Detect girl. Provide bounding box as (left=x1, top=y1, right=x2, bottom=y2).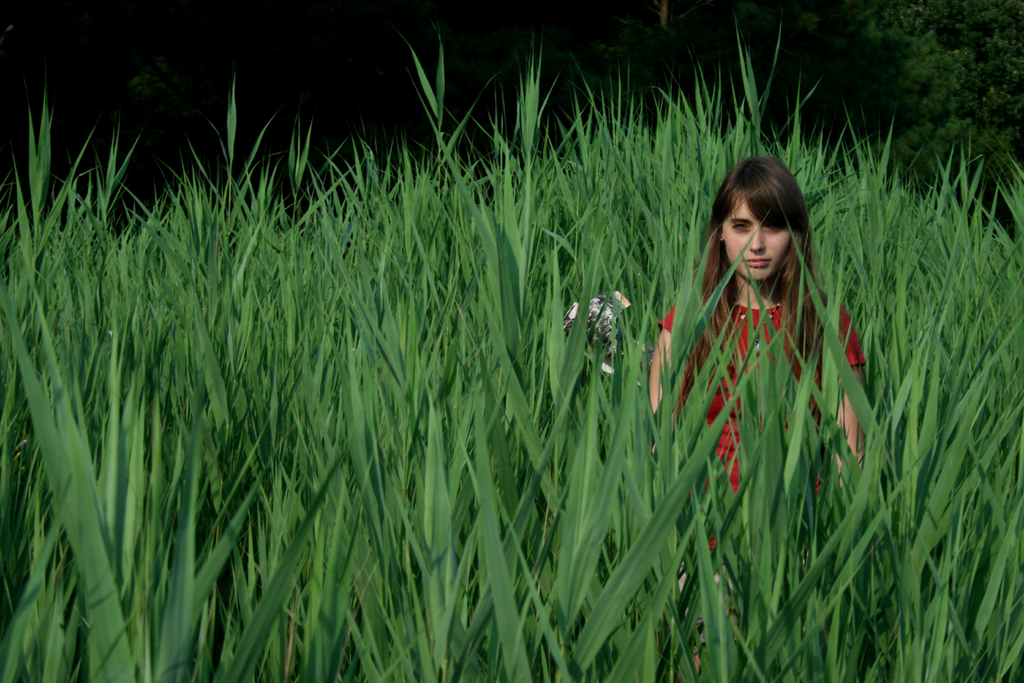
(left=643, top=156, right=868, bottom=677).
